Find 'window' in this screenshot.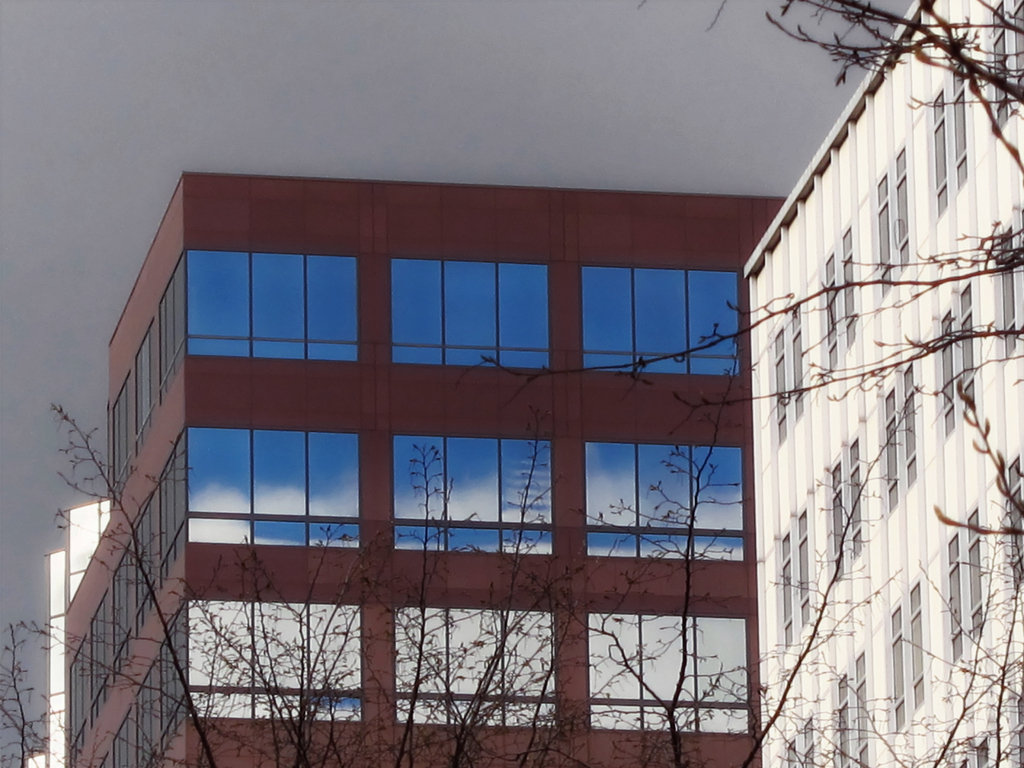
The bounding box for 'window' is l=152, t=425, r=184, b=582.
